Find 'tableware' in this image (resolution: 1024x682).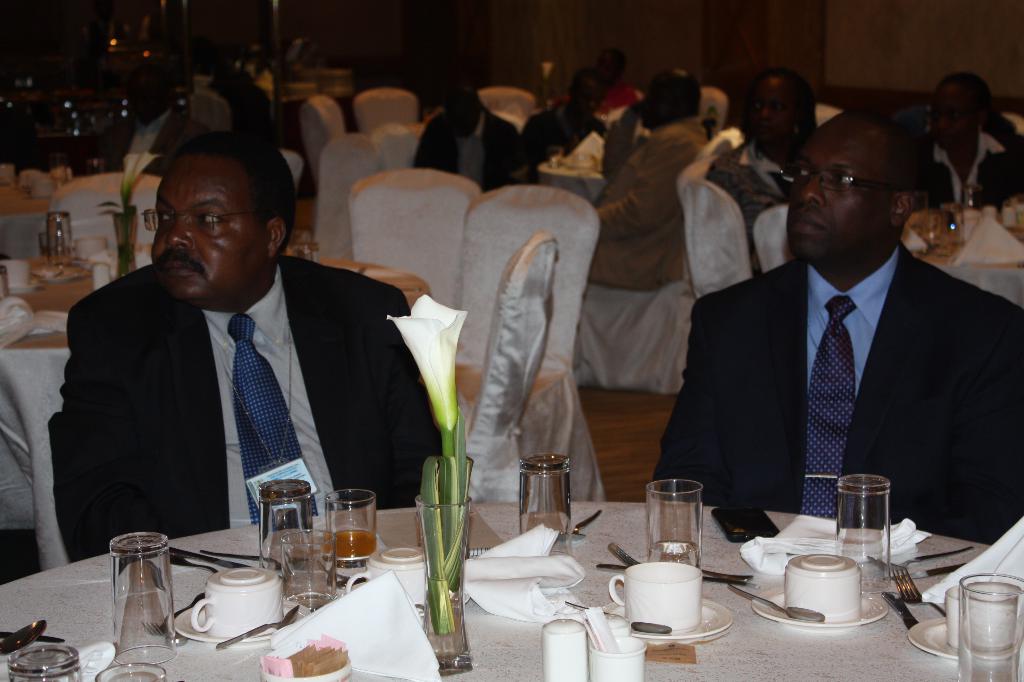
[96,664,170,681].
